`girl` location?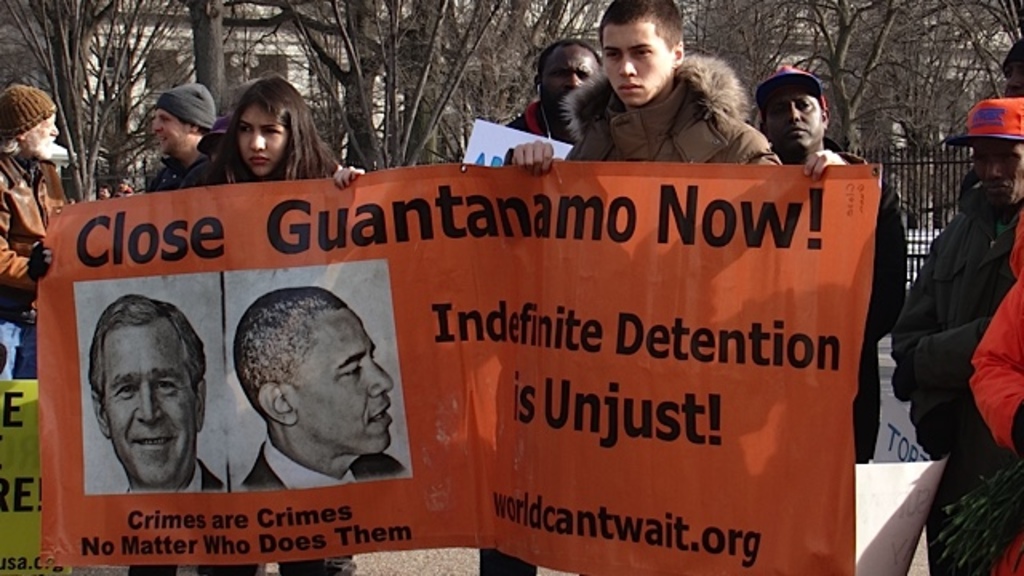
178 77 363 574
